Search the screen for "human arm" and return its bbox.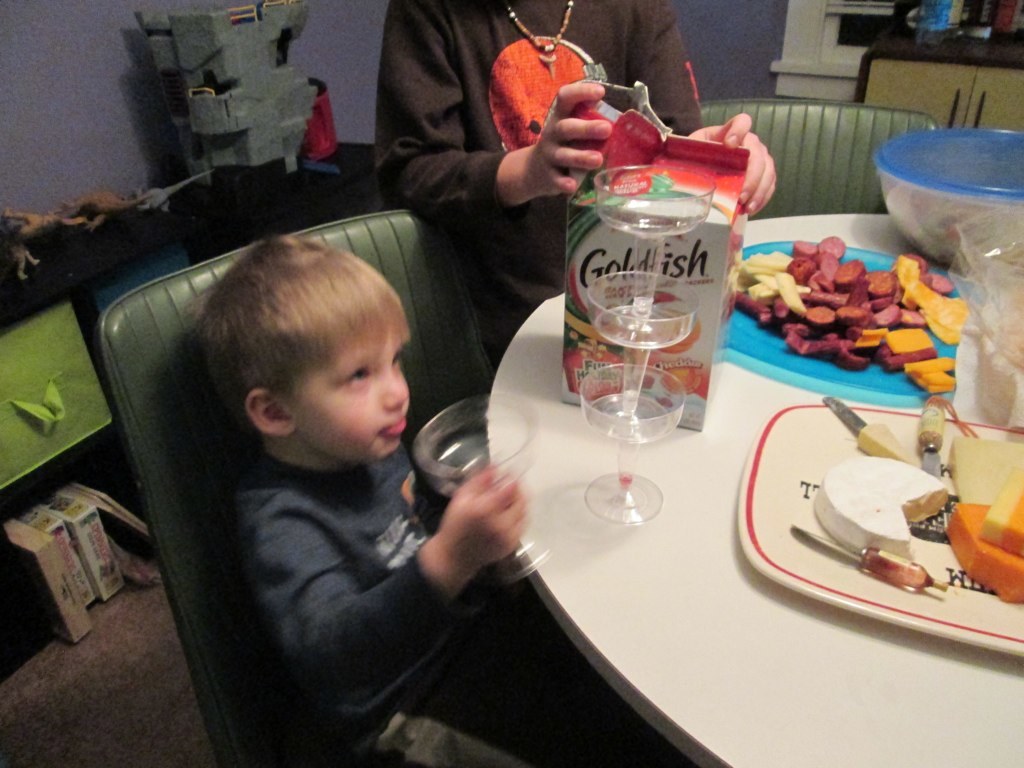
Found: x1=375, y1=0, x2=606, y2=227.
